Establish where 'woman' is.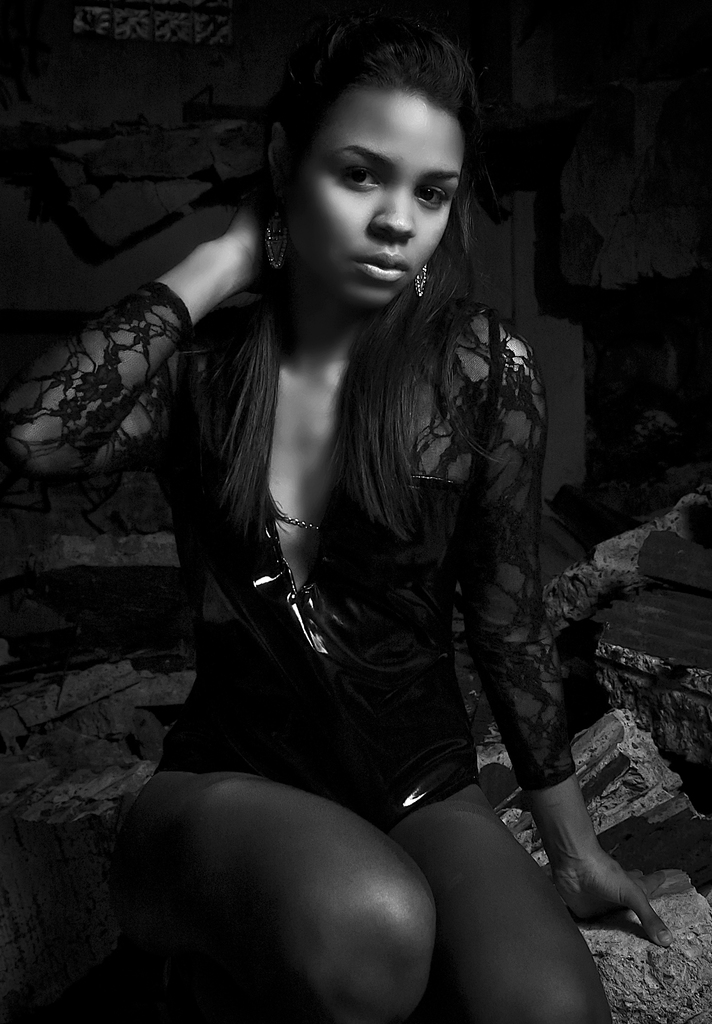
Established at bbox(65, 27, 636, 1017).
